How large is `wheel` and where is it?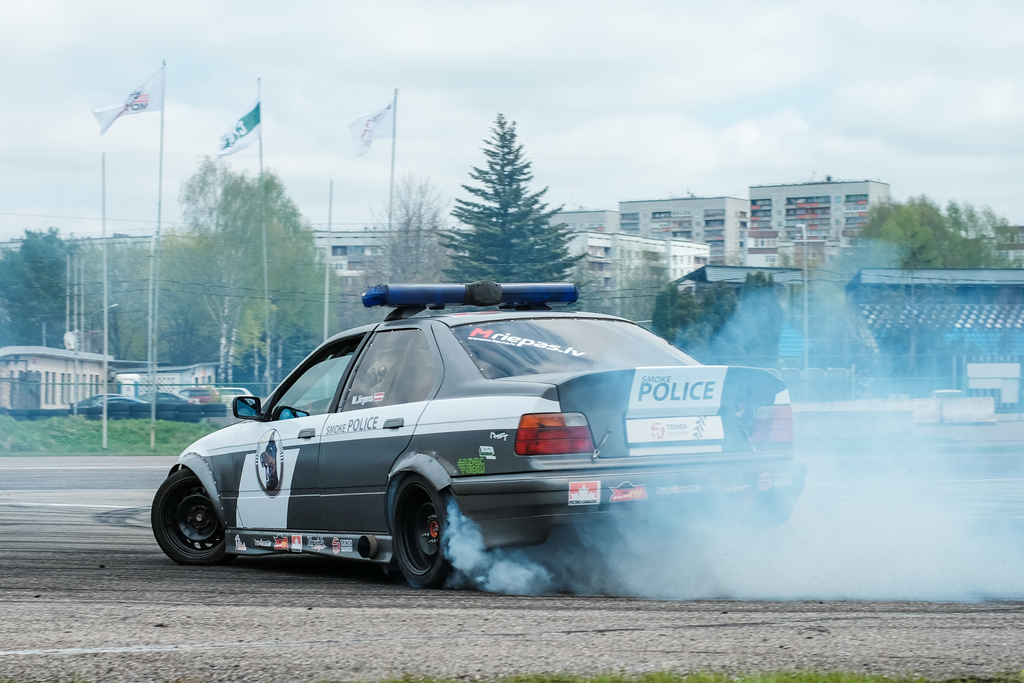
Bounding box: <region>129, 403, 150, 412</region>.
